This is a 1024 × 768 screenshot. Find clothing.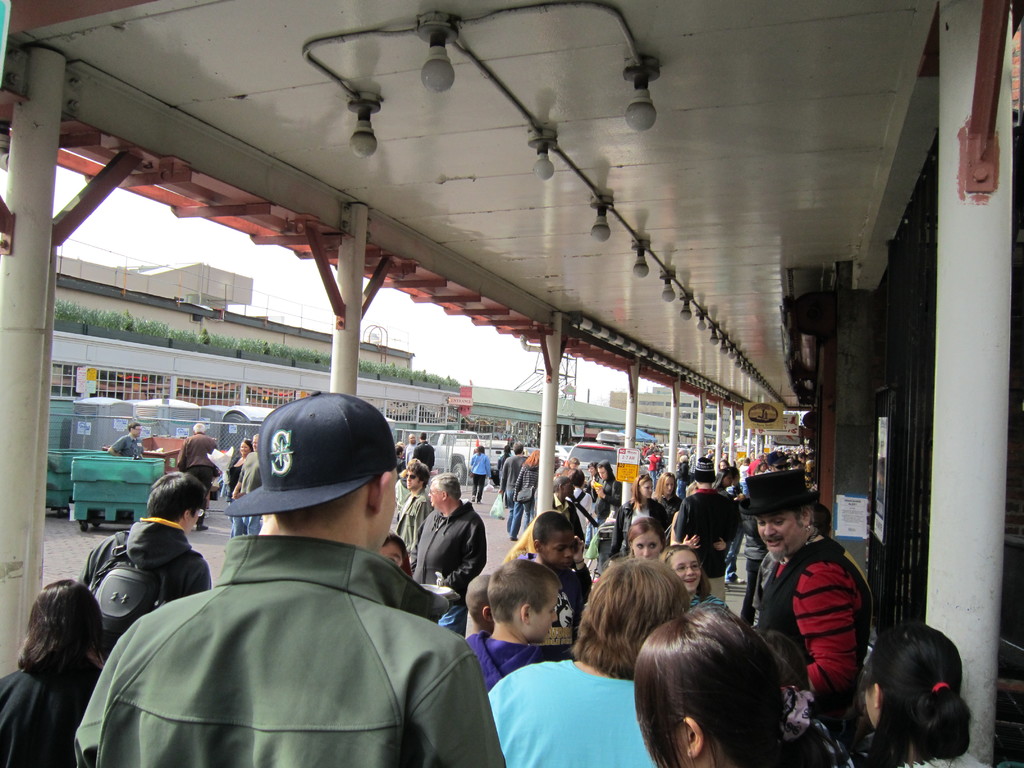
Bounding box: 407, 495, 492, 596.
